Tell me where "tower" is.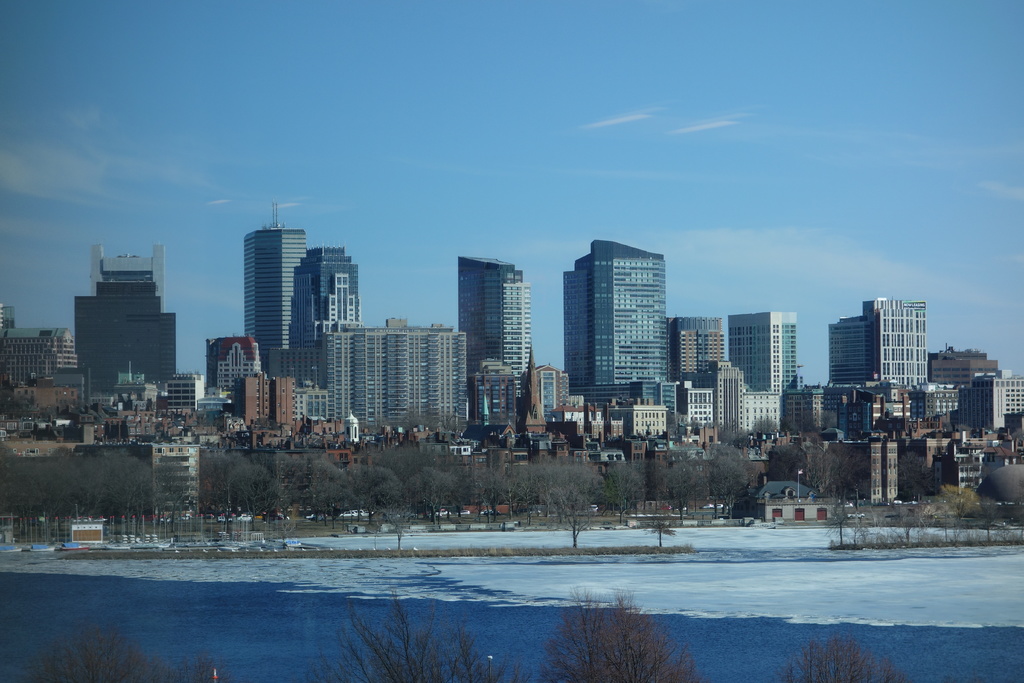
"tower" is at bbox=[825, 293, 927, 388].
